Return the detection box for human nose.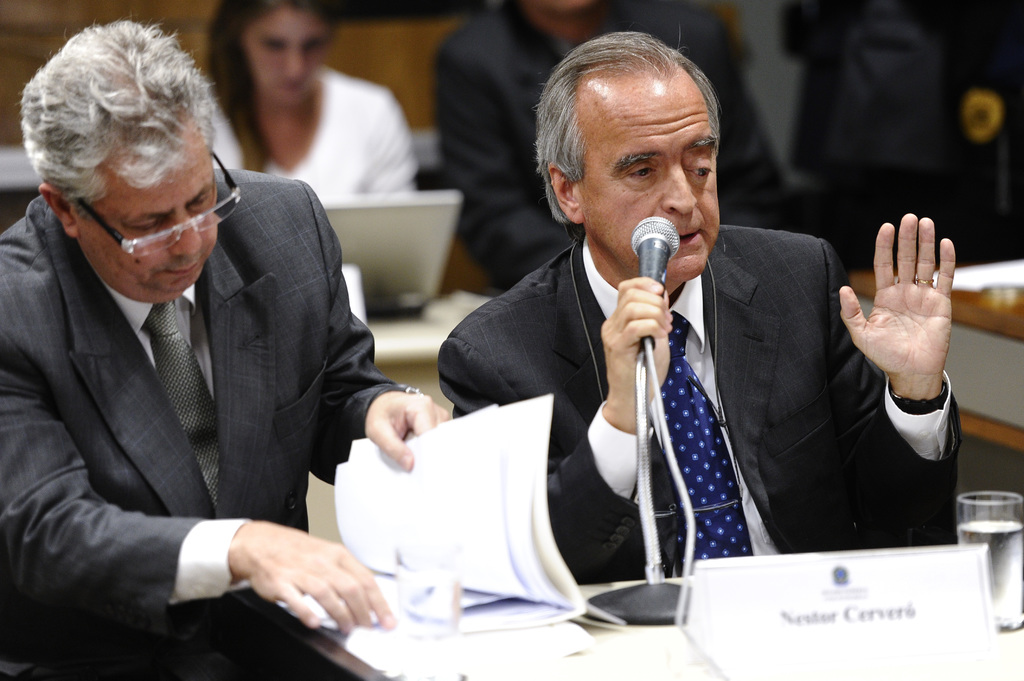
box=[283, 46, 305, 77].
